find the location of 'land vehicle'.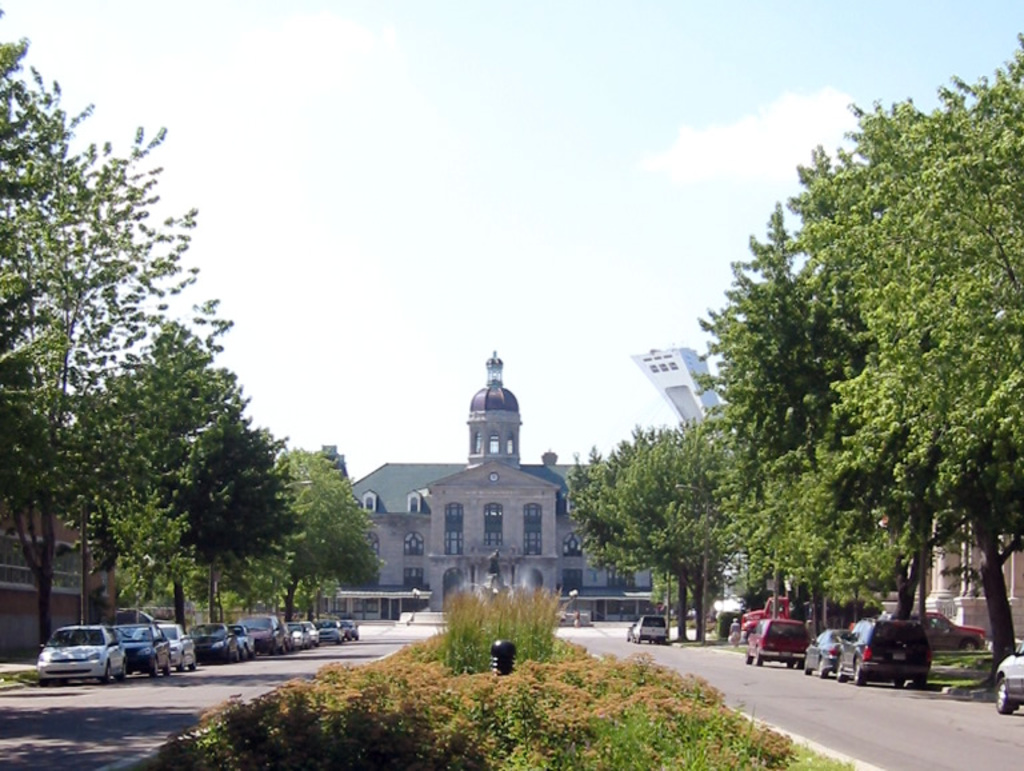
Location: locate(316, 616, 344, 646).
